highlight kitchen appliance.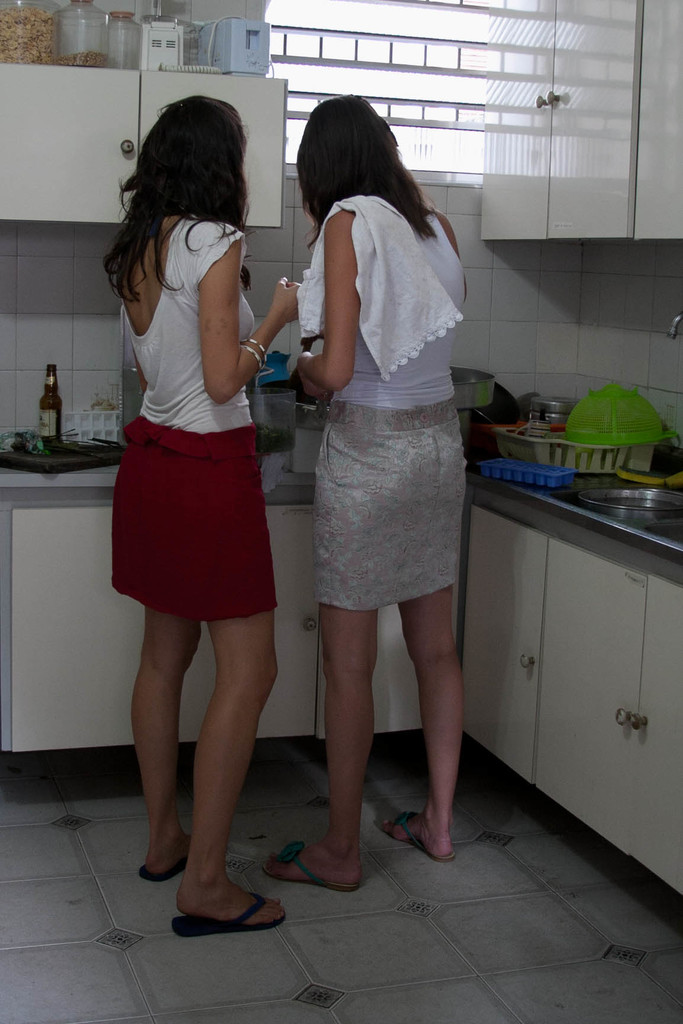
Highlighted region: Rect(64, 0, 109, 68).
